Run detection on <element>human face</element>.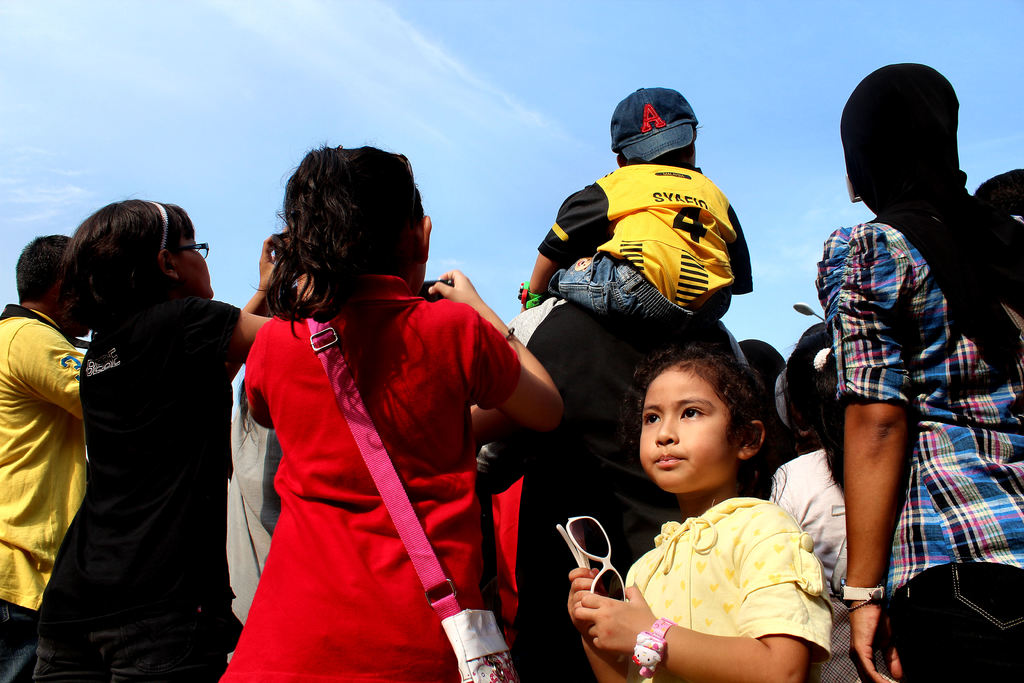
Result: detection(644, 381, 721, 494).
